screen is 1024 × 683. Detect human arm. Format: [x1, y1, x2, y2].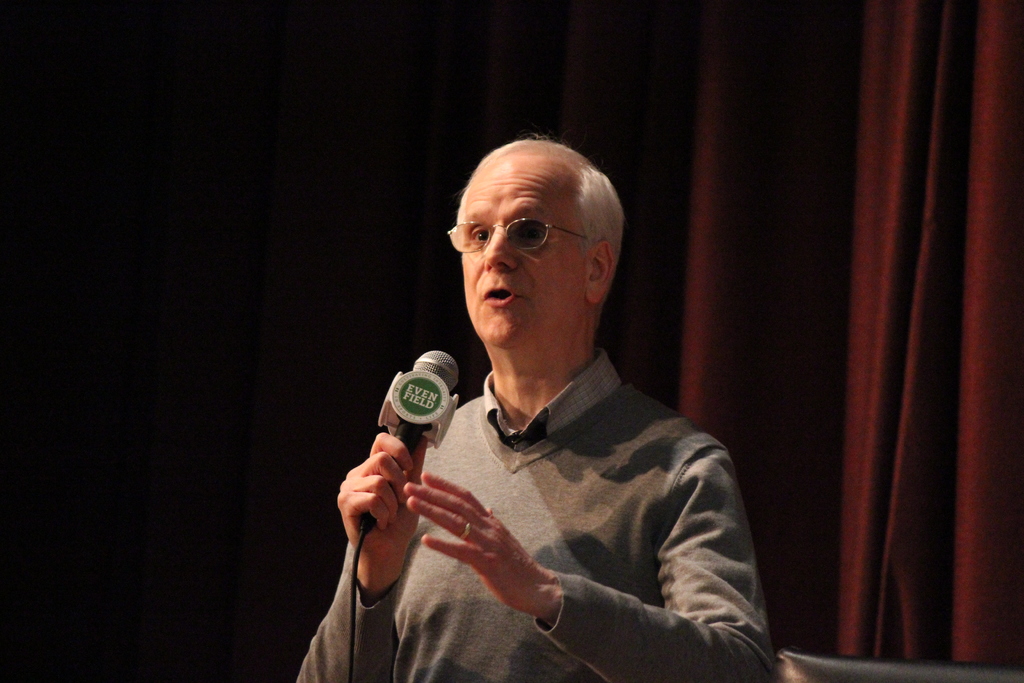
[290, 424, 420, 682].
